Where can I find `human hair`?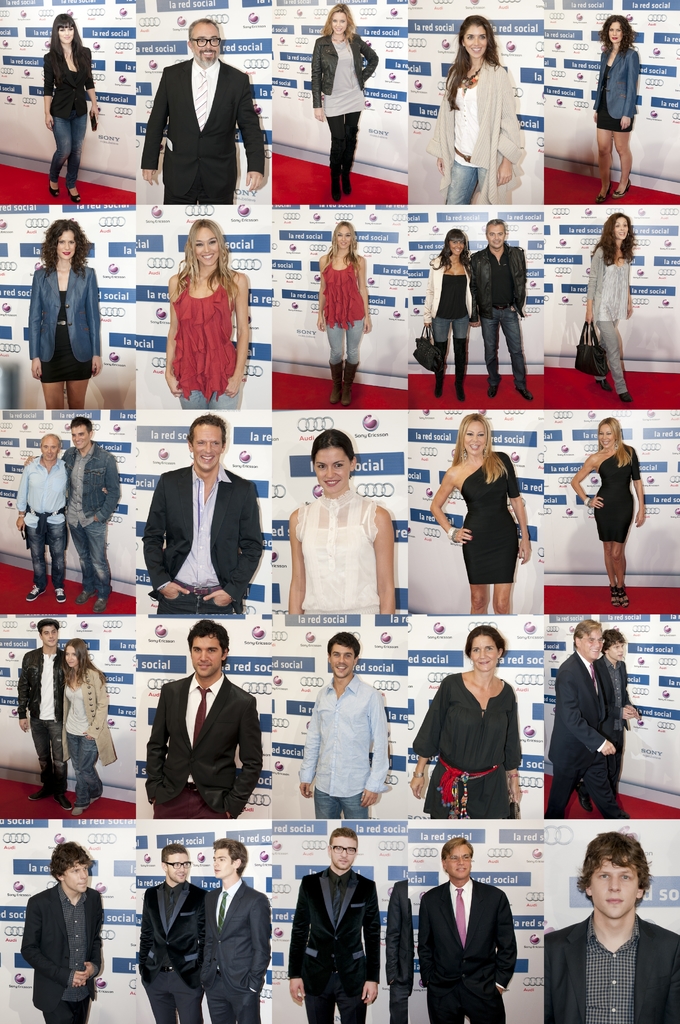
You can find it at pyautogui.locateOnScreen(464, 626, 503, 655).
